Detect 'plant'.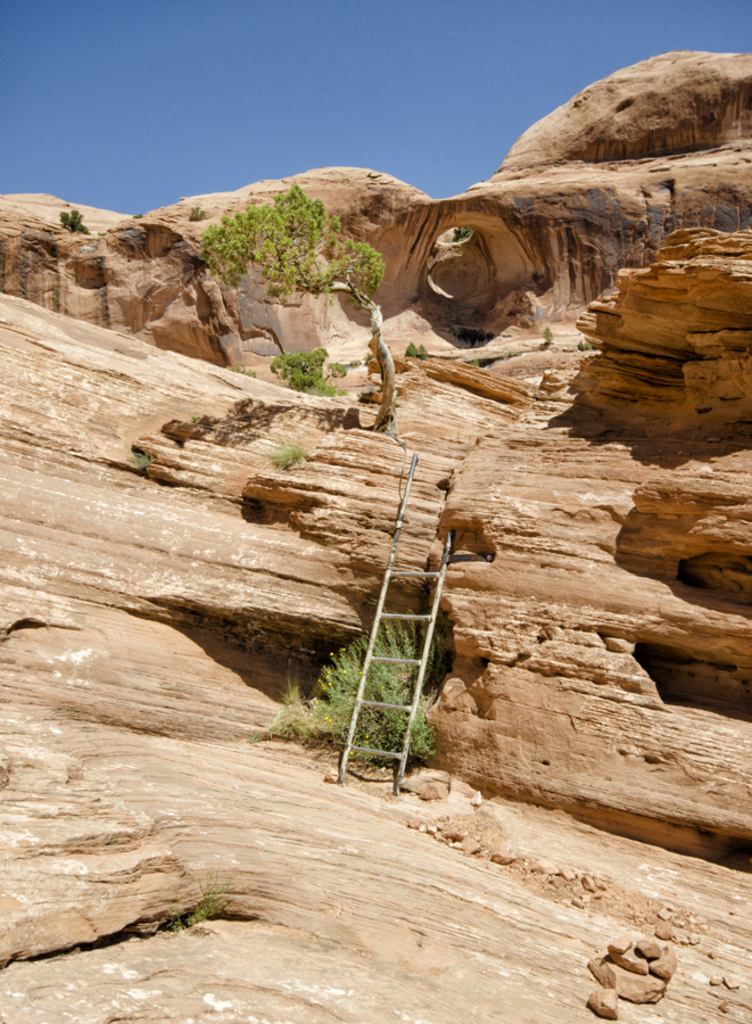
Detected at {"left": 404, "top": 346, "right": 425, "bottom": 355}.
